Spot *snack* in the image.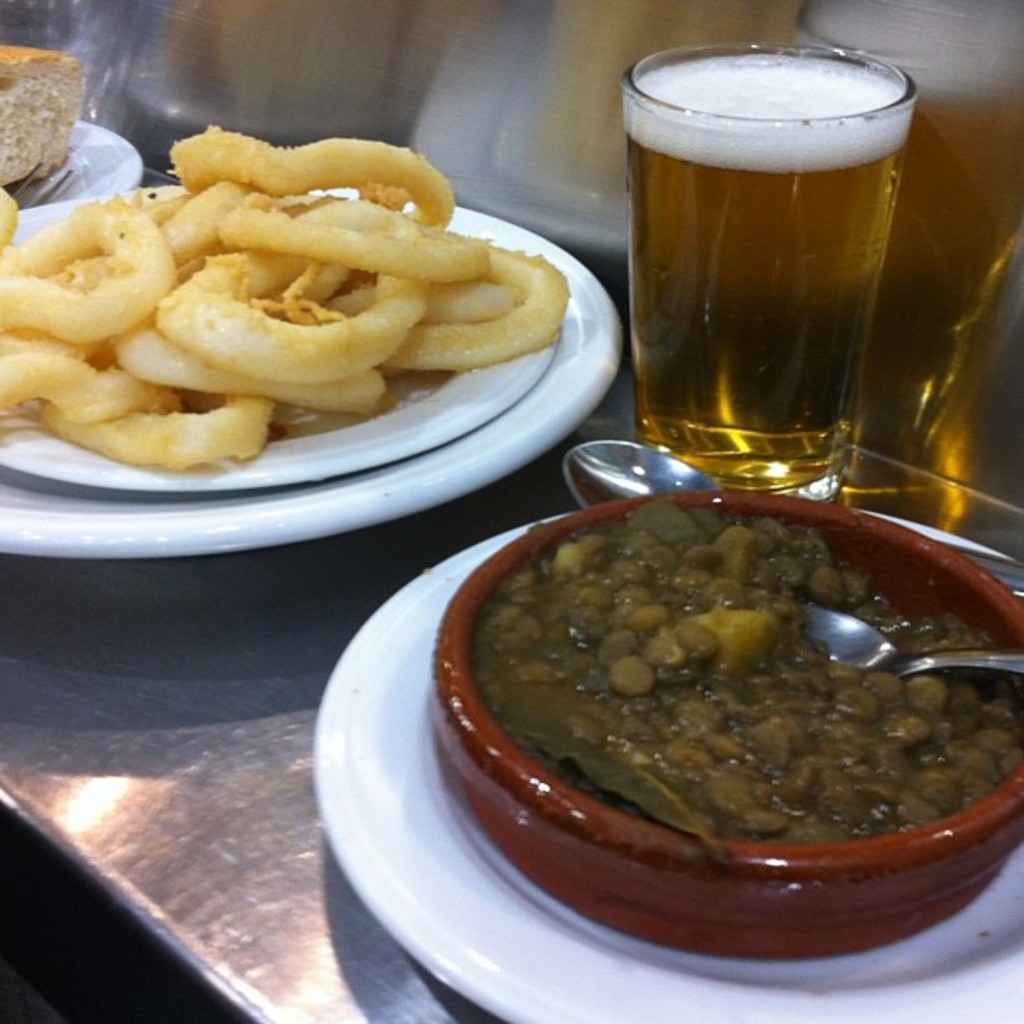
*snack* found at box(453, 502, 1022, 855).
